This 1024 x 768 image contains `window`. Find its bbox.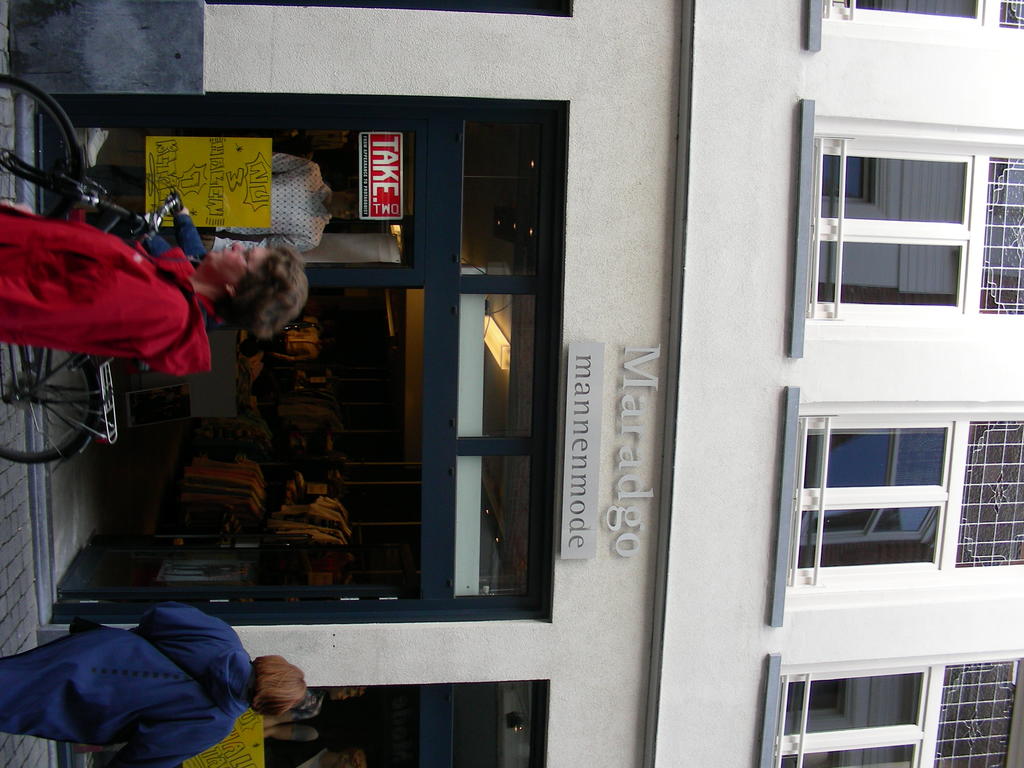
pyautogui.locateOnScreen(833, 0, 1023, 29).
